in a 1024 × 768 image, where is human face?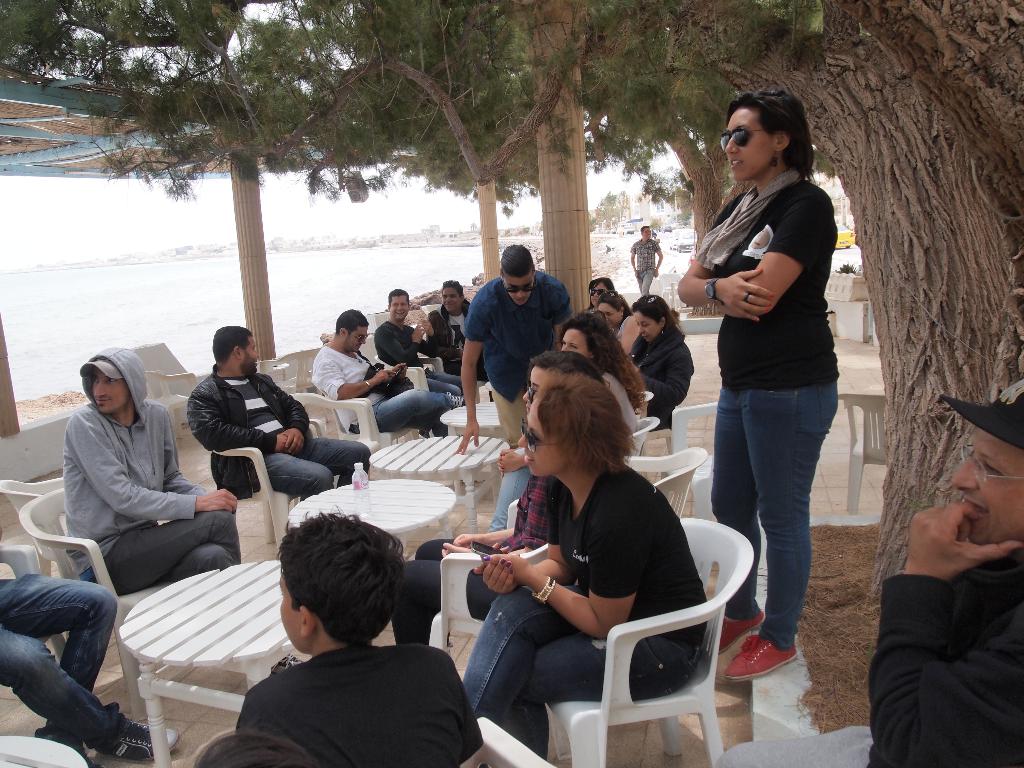
Rect(632, 307, 657, 339).
